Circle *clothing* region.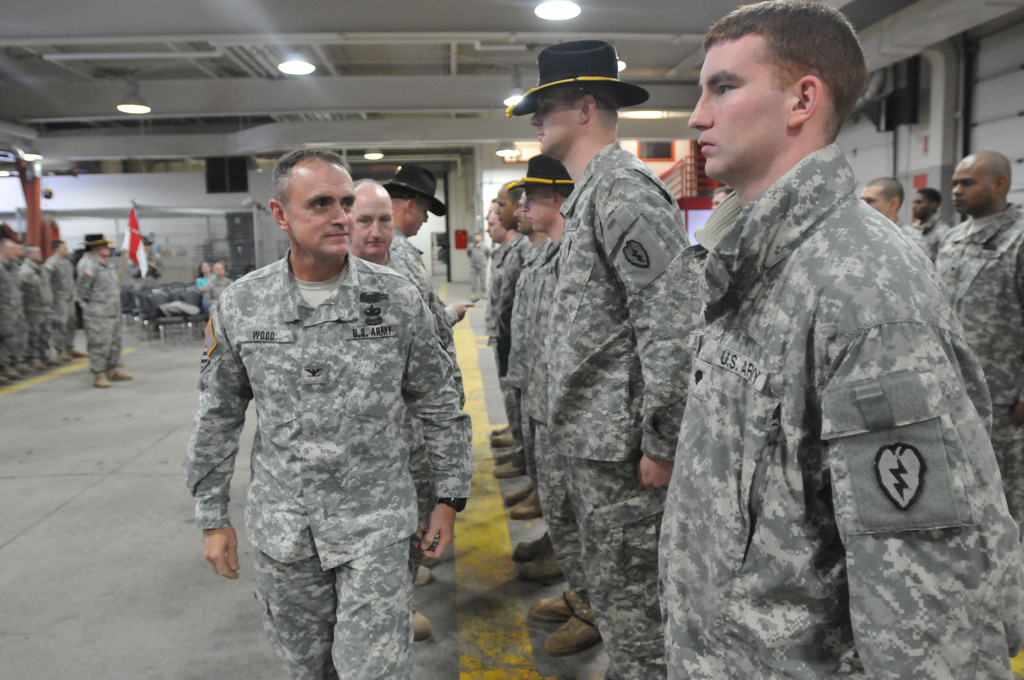
Region: locate(380, 234, 468, 442).
